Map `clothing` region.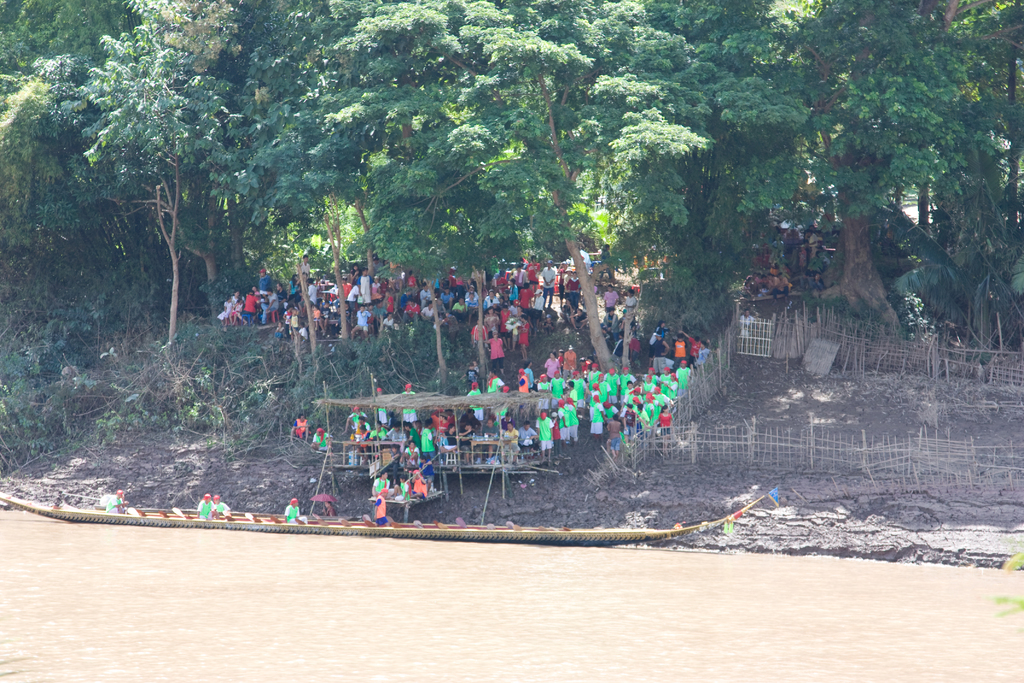
Mapped to BBox(571, 377, 588, 400).
